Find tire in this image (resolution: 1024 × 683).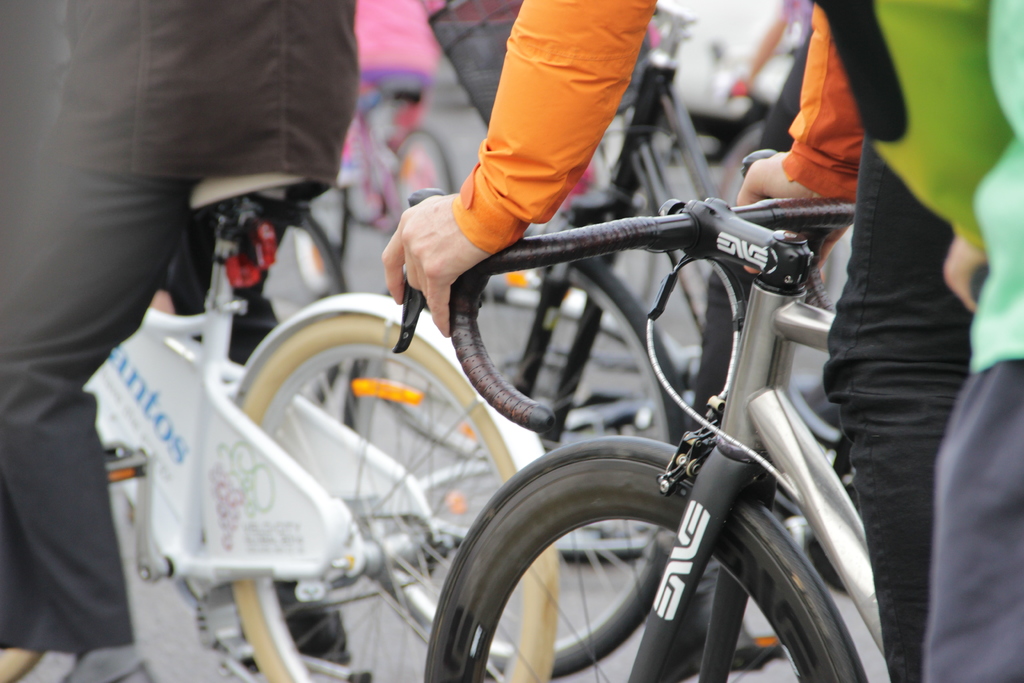
[x1=291, y1=181, x2=348, y2=298].
